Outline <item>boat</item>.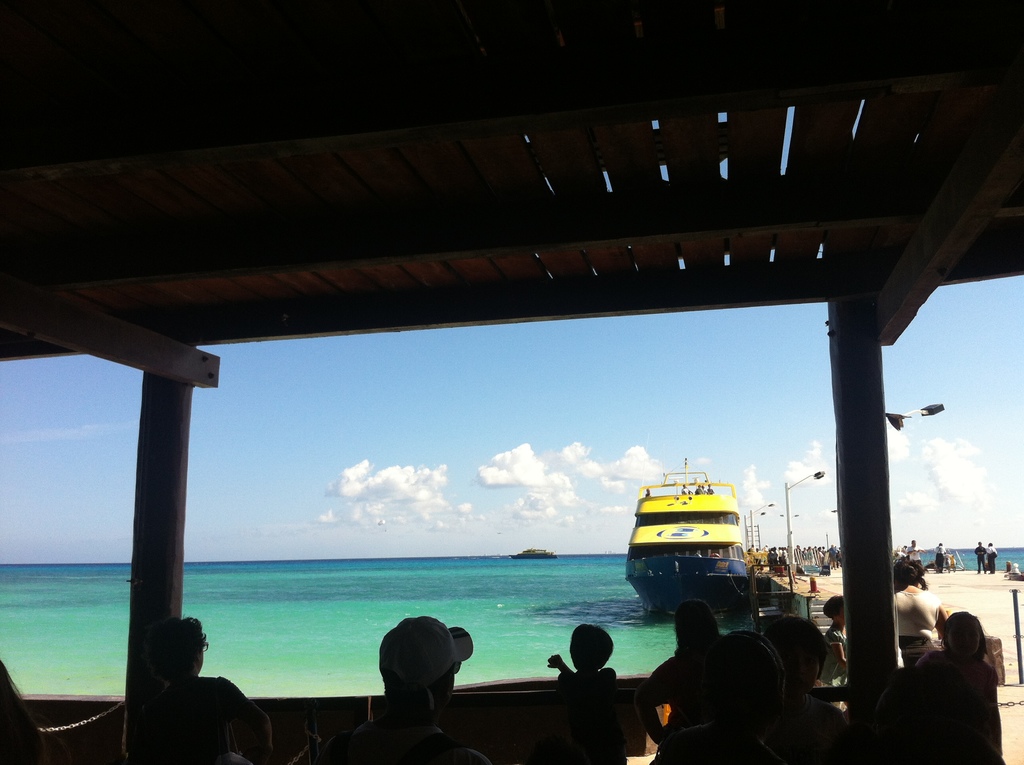
Outline: {"left": 618, "top": 461, "right": 761, "bottom": 622}.
